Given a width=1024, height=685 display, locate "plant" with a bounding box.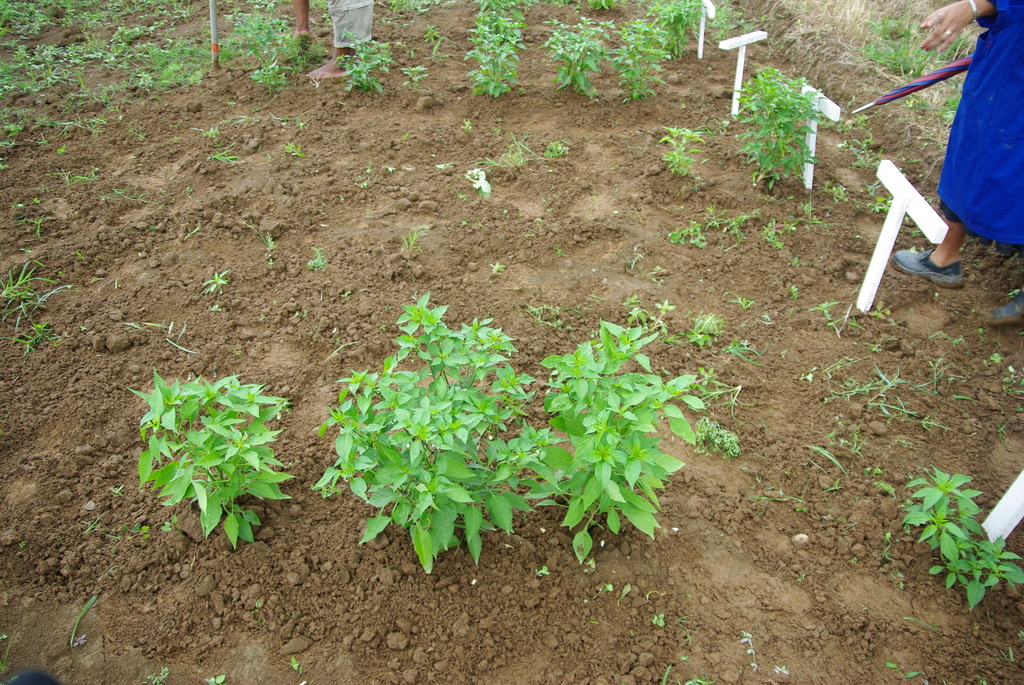
Located: [397,59,429,89].
